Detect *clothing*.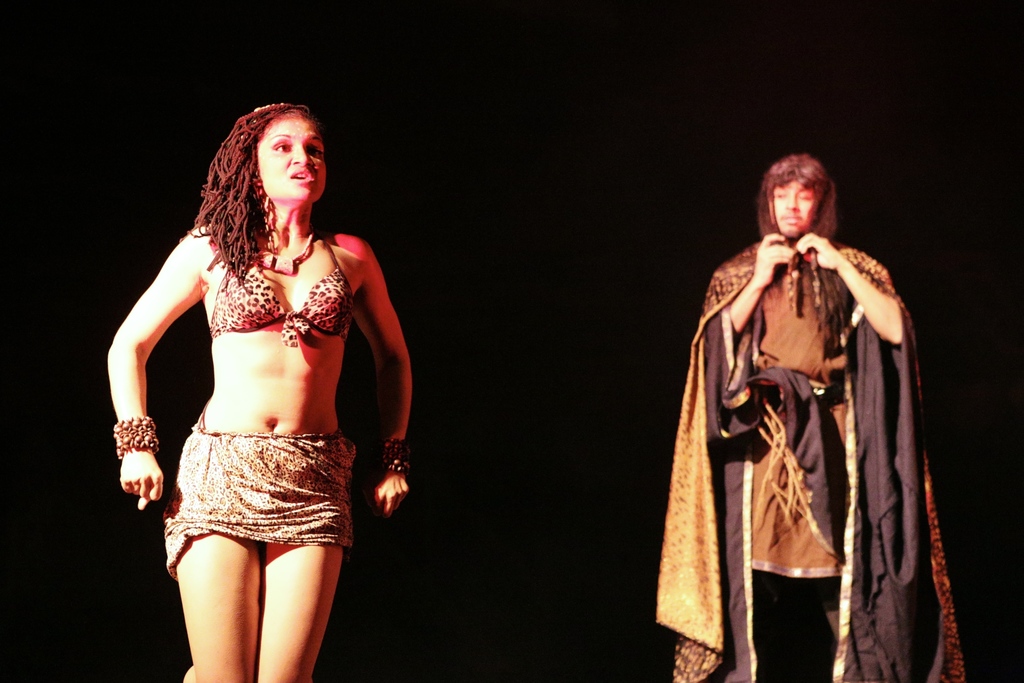
Detected at x1=647 y1=234 x2=970 y2=682.
